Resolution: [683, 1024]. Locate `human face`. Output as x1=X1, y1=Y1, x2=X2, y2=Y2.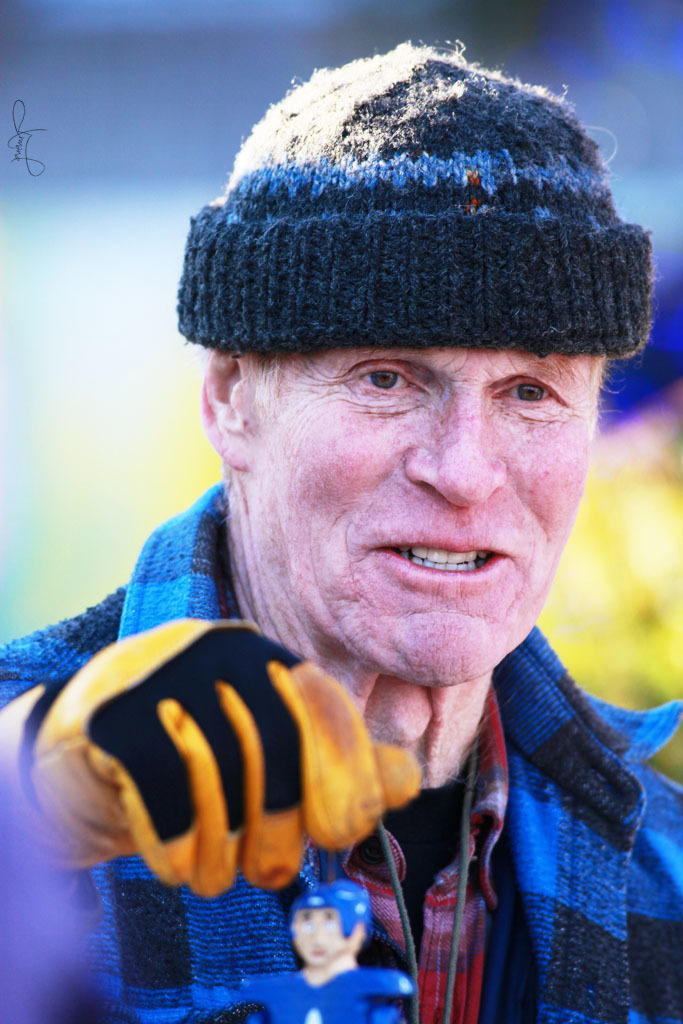
x1=252, y1=345, x2=596, y2=686.
